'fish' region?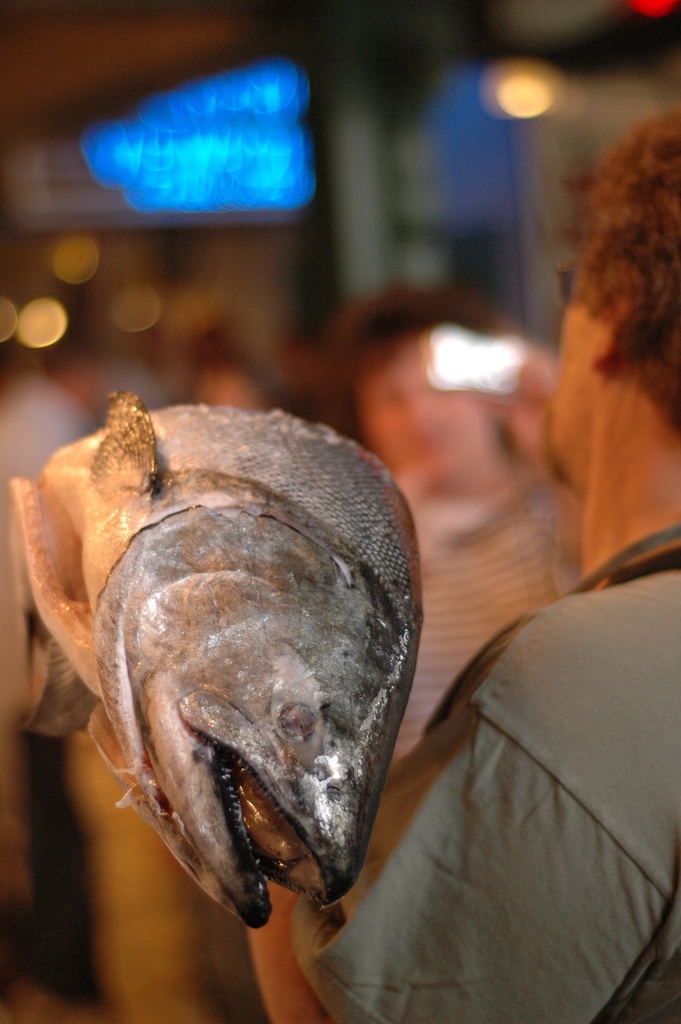
left=63, top=414, right=413, bottom=929
